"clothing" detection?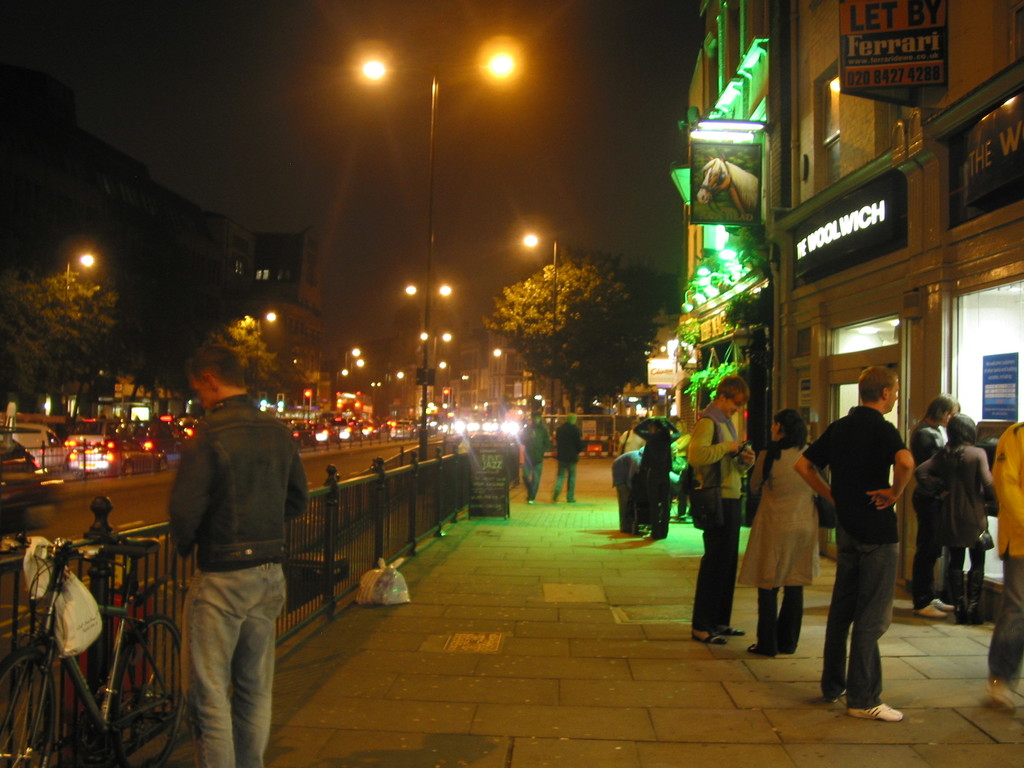
BBox(515, 420, 550, 501)
